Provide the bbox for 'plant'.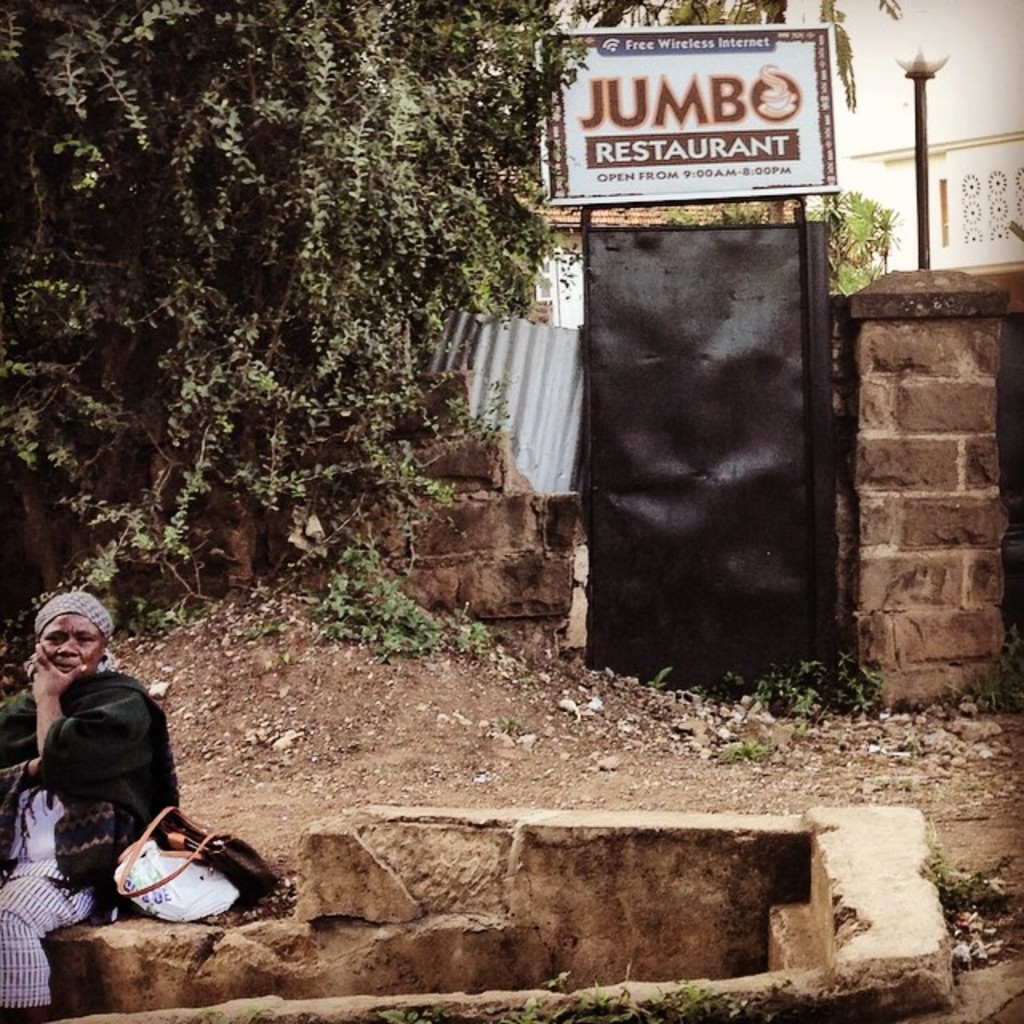
[left=378, top=1002, right=445, bottom=1022].
